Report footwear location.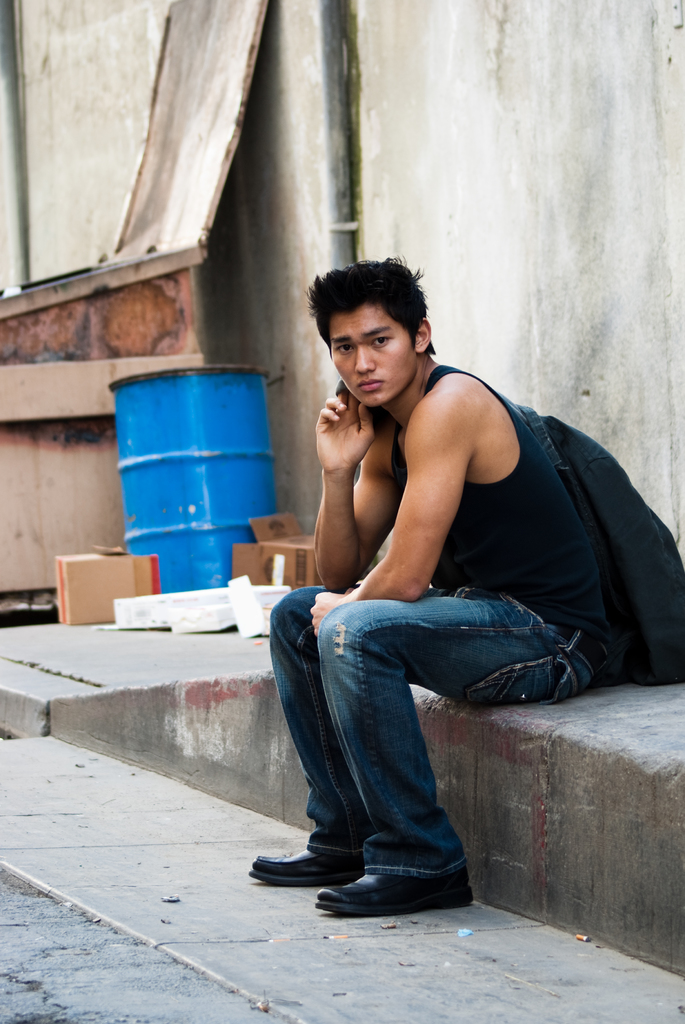
Report: locate(259, 833, 375, 895).
